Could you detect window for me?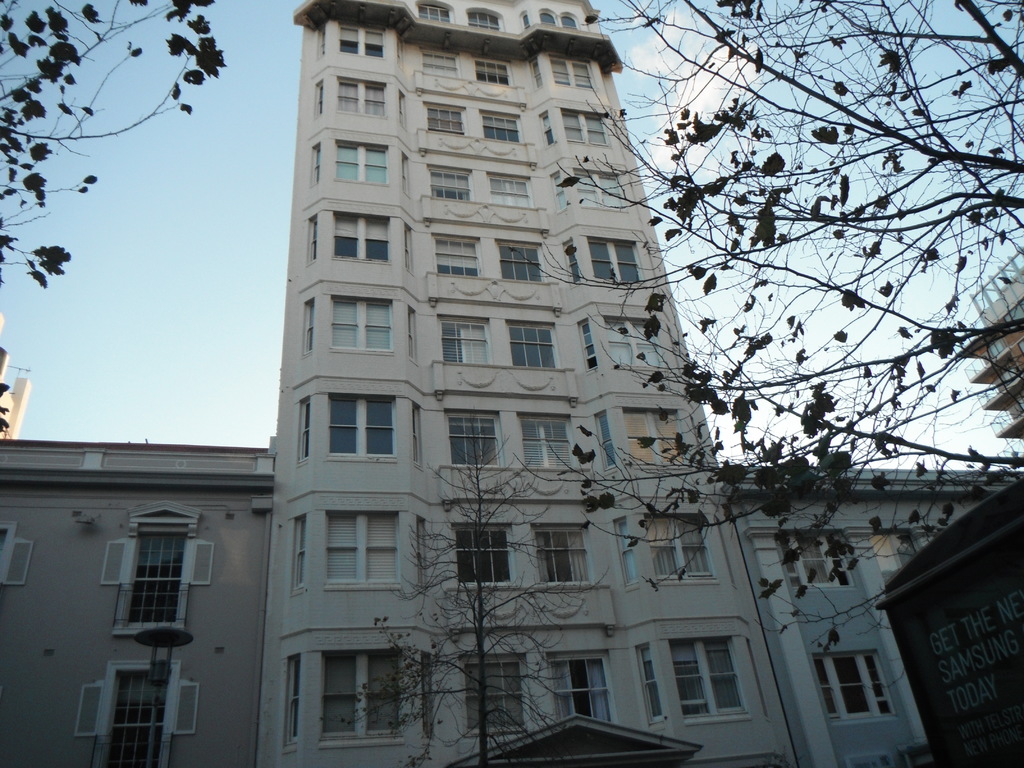
Detection result: l=433, t=312, r=495, b=371.
